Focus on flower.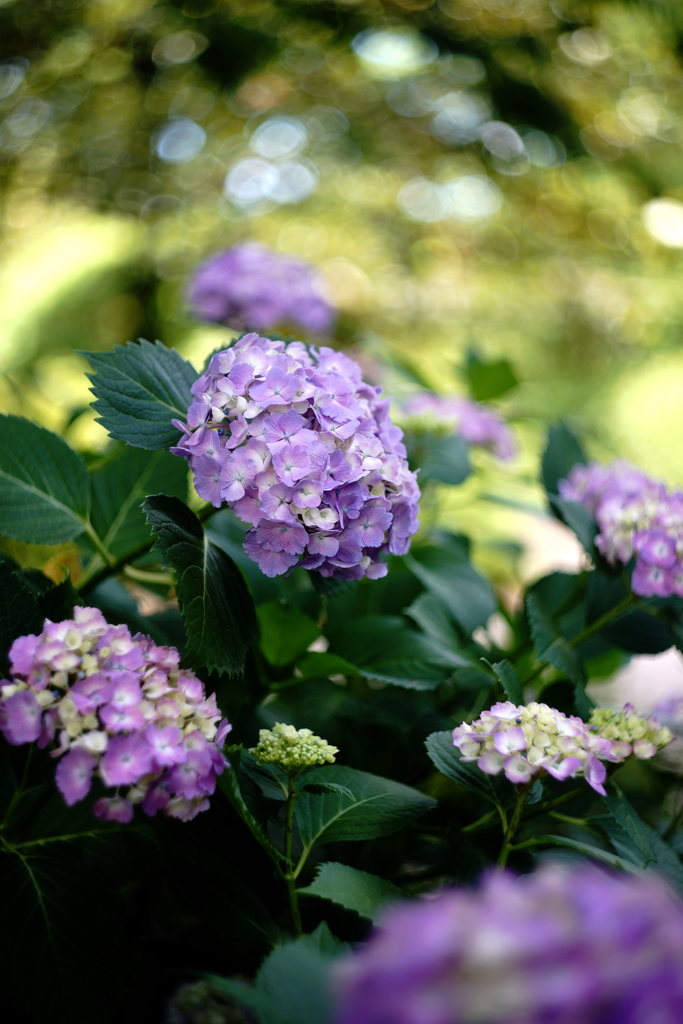
Focused at [left=322, top=861, right=682, bottom=1022].
